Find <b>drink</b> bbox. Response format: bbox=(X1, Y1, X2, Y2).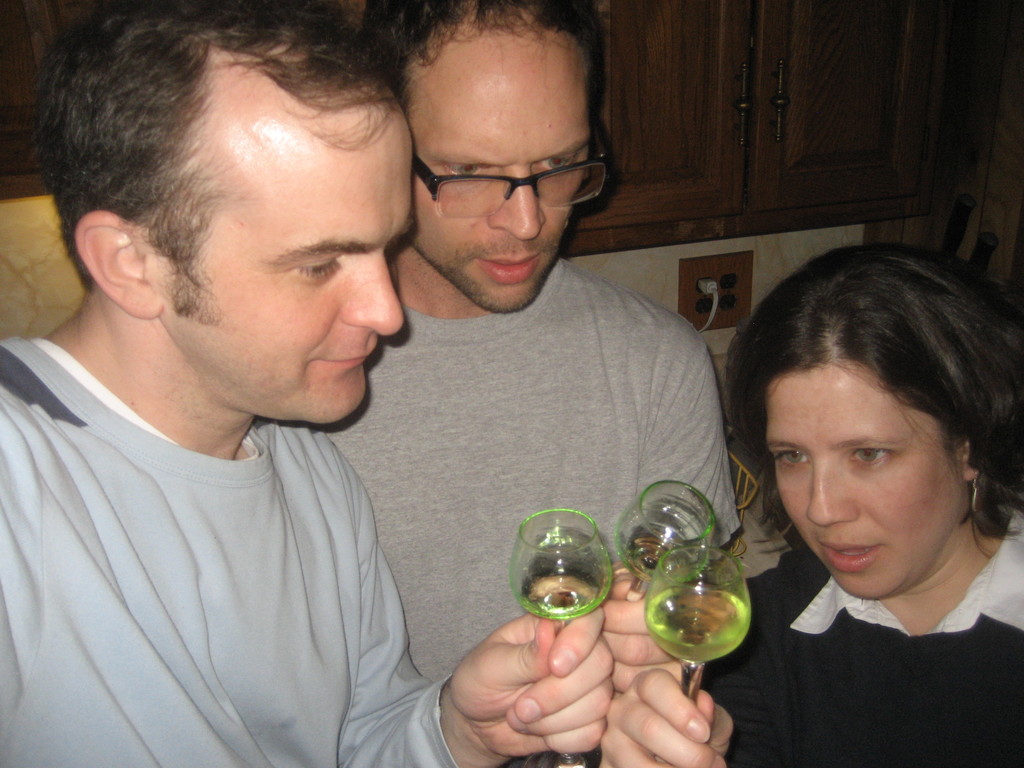
bbox=(654, 586, 746, 666).
